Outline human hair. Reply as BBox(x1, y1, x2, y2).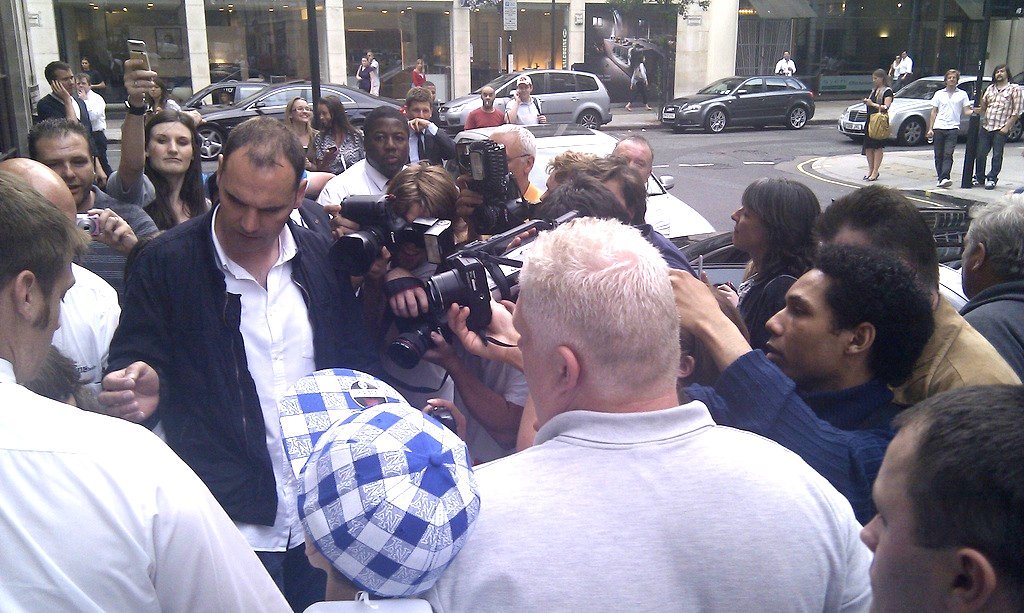
BBox(222, 120, 307, 178).
